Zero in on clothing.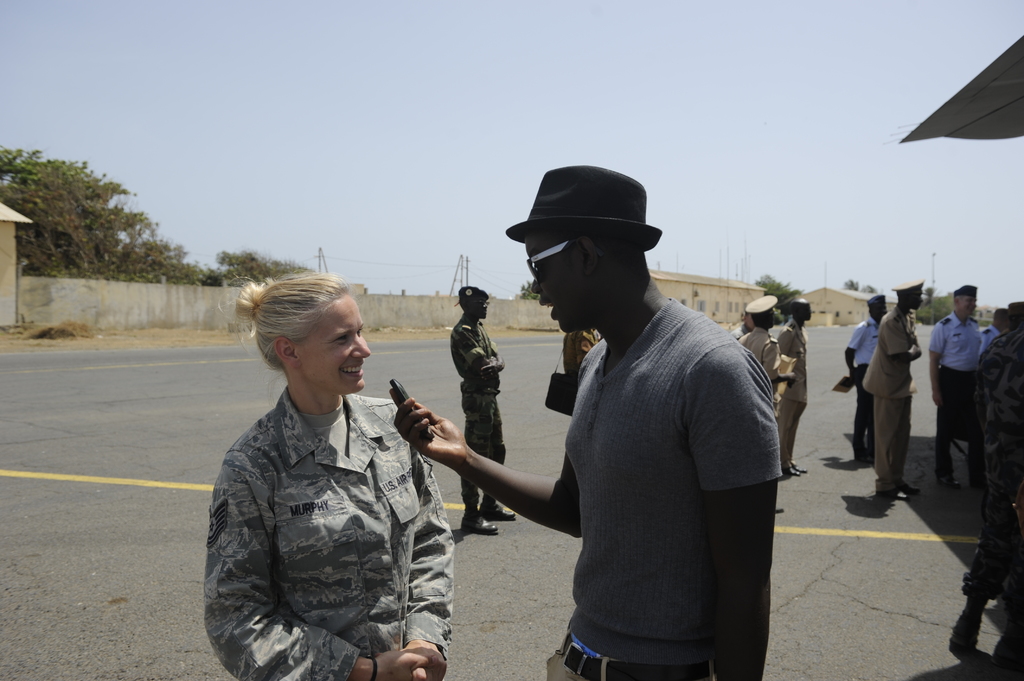
Zeroed in: left=848, top=312, right=876, bottom=453.
